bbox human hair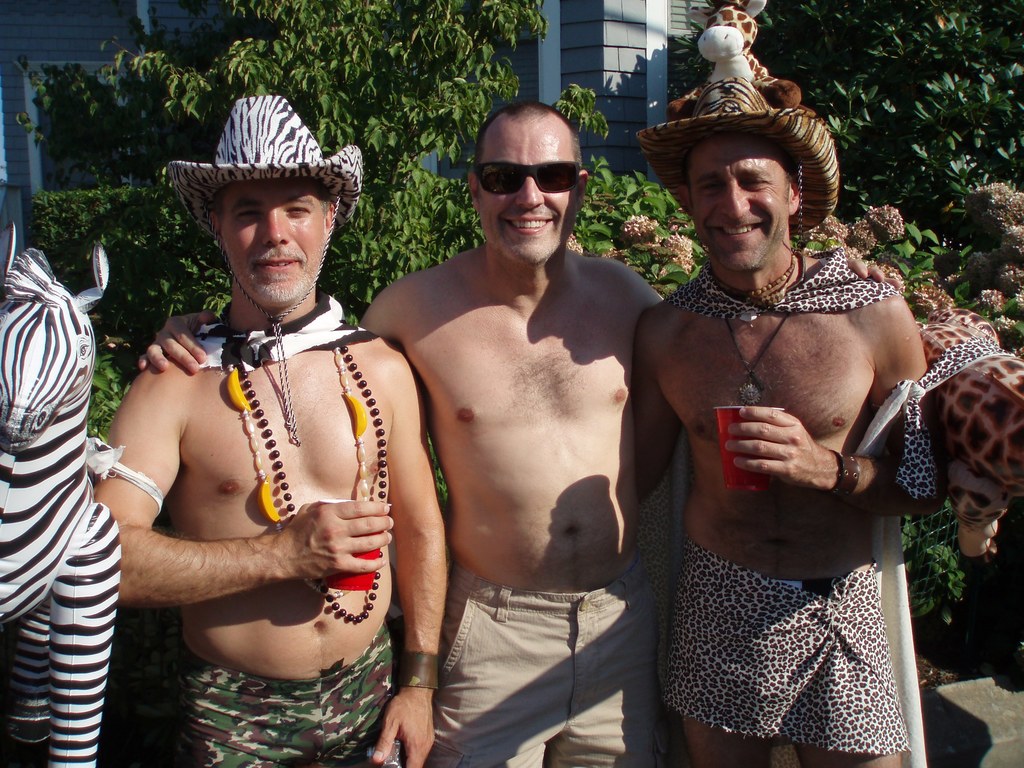
467,106,588,202
